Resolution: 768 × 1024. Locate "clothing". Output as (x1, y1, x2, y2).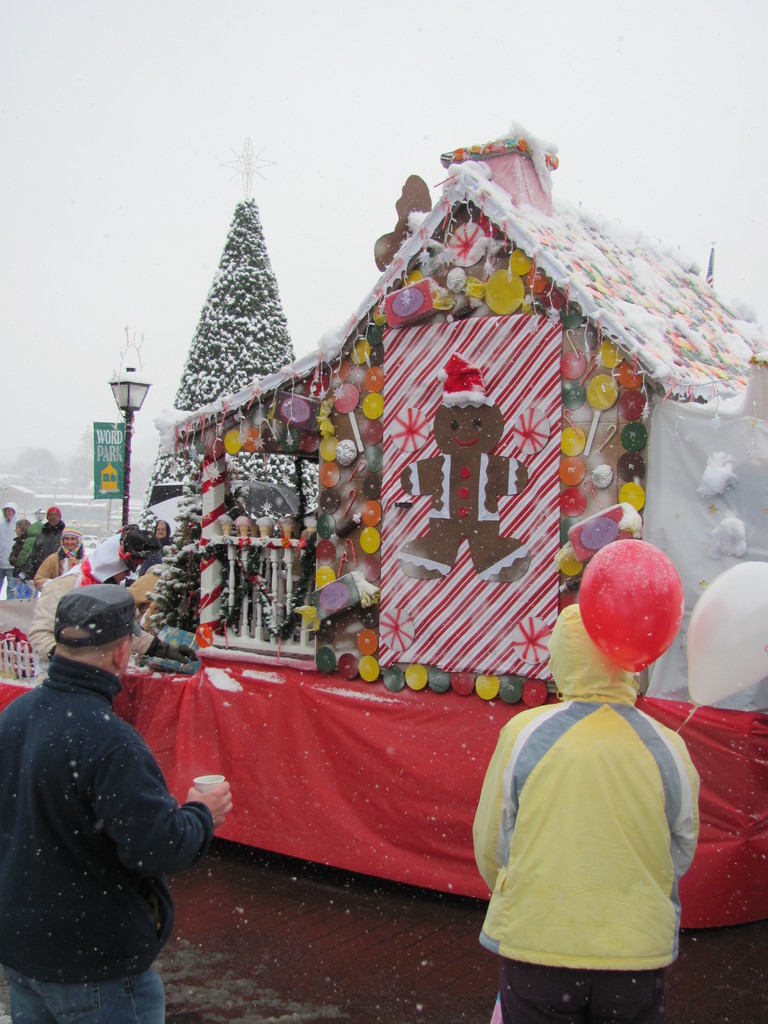
(506, 957, 663, 1023).
